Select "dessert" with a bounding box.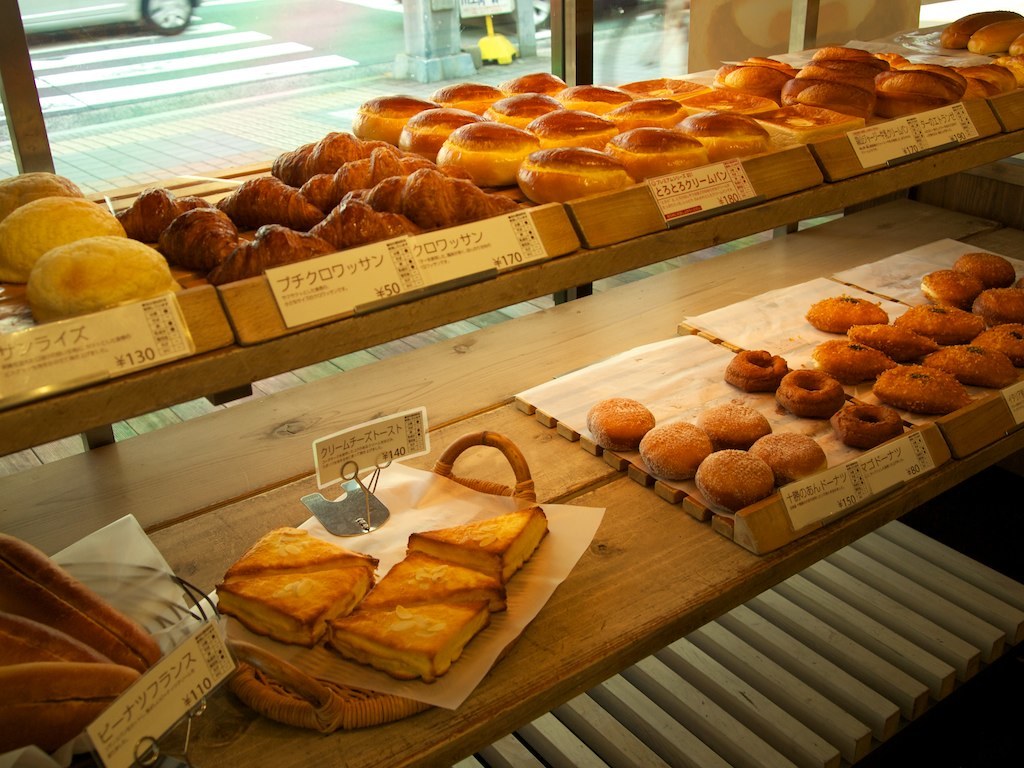
rect(404, 100, 462, 160).
